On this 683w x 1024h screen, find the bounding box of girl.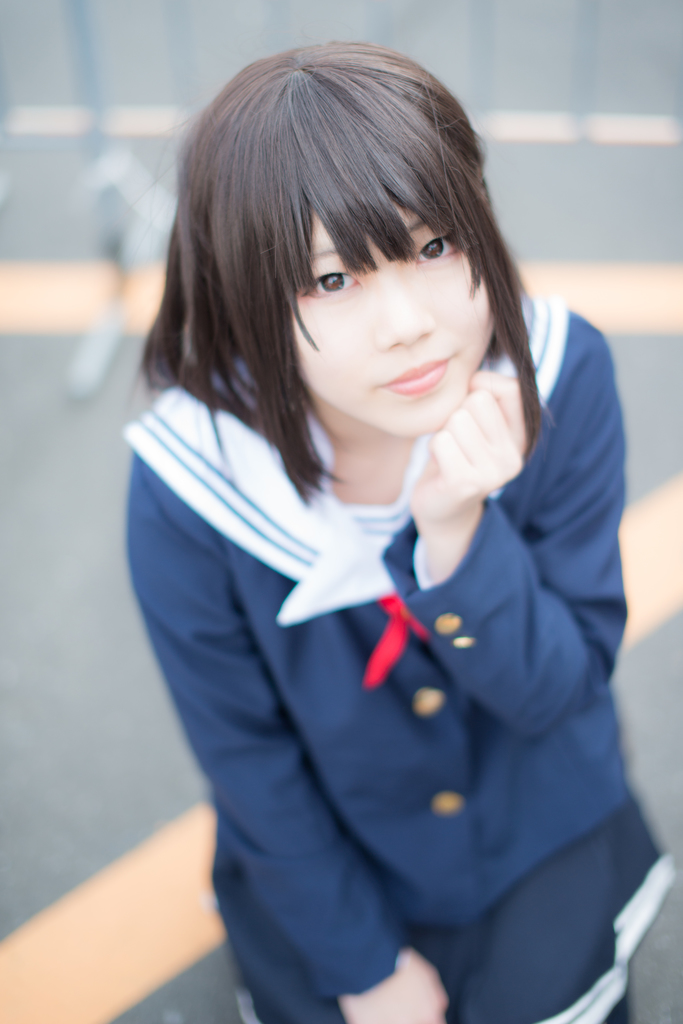
Bounding box: 119 39 673 1023.
